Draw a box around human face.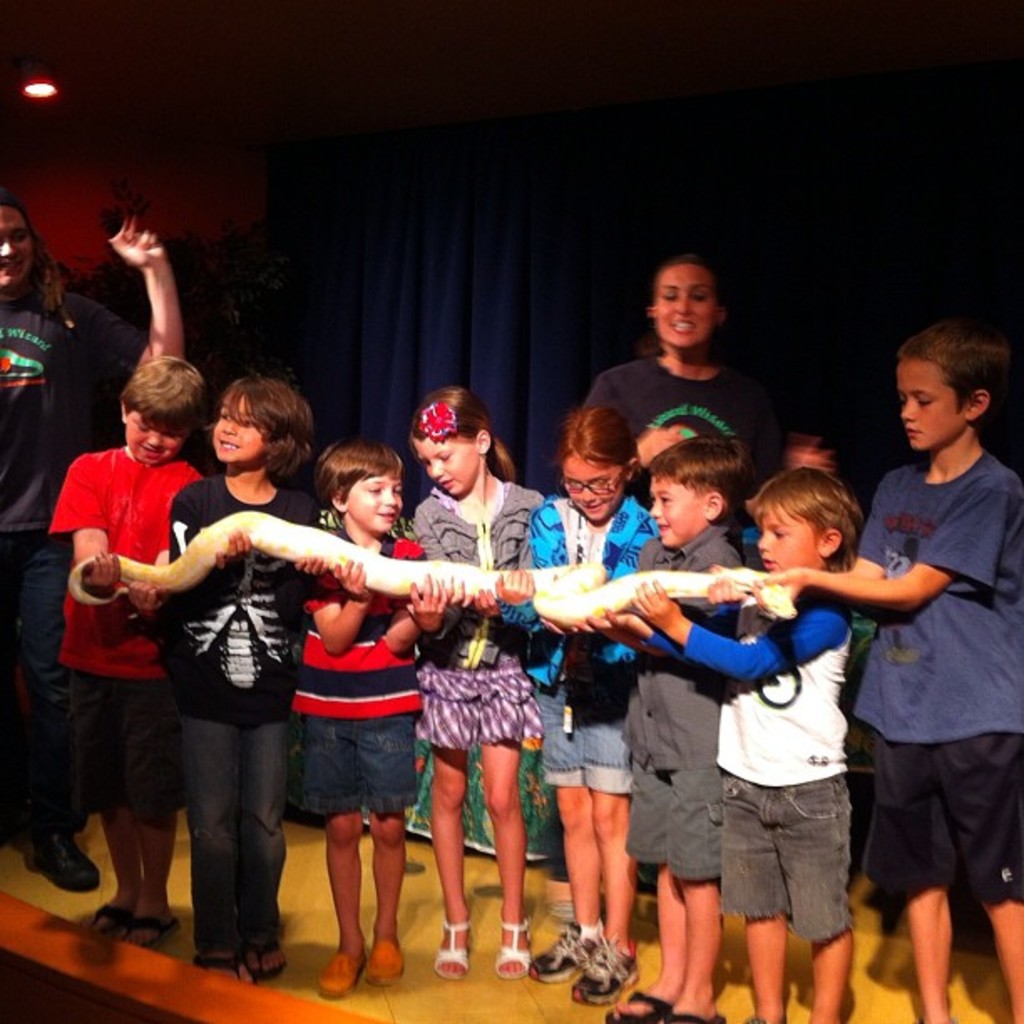
rect(413, 438, 480, 500).
